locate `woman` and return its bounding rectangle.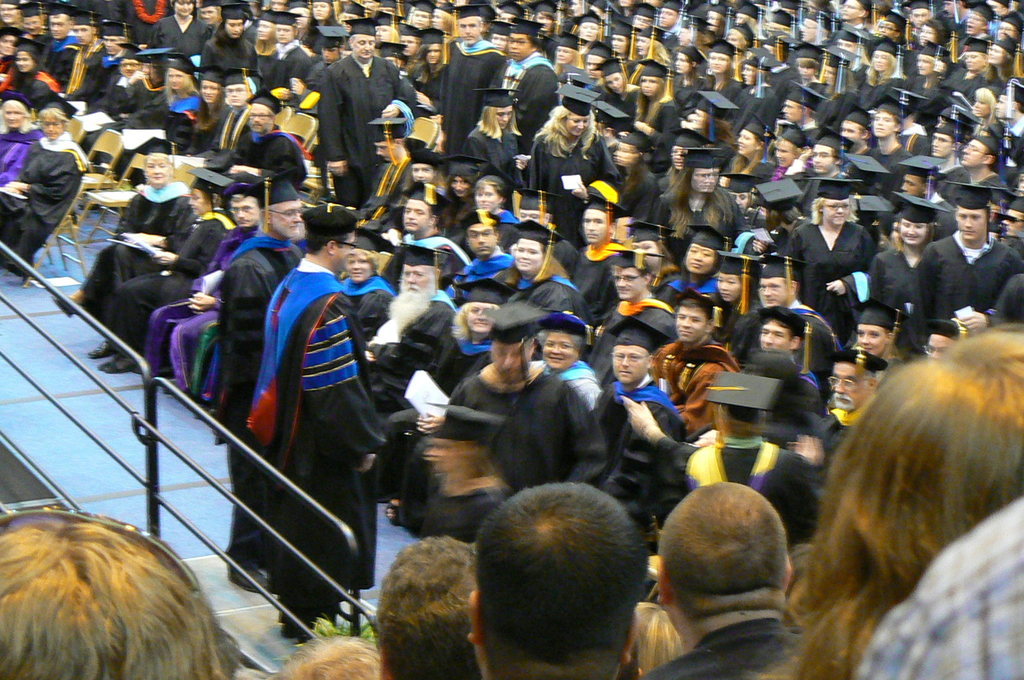
[200, 0, 253, 70].
